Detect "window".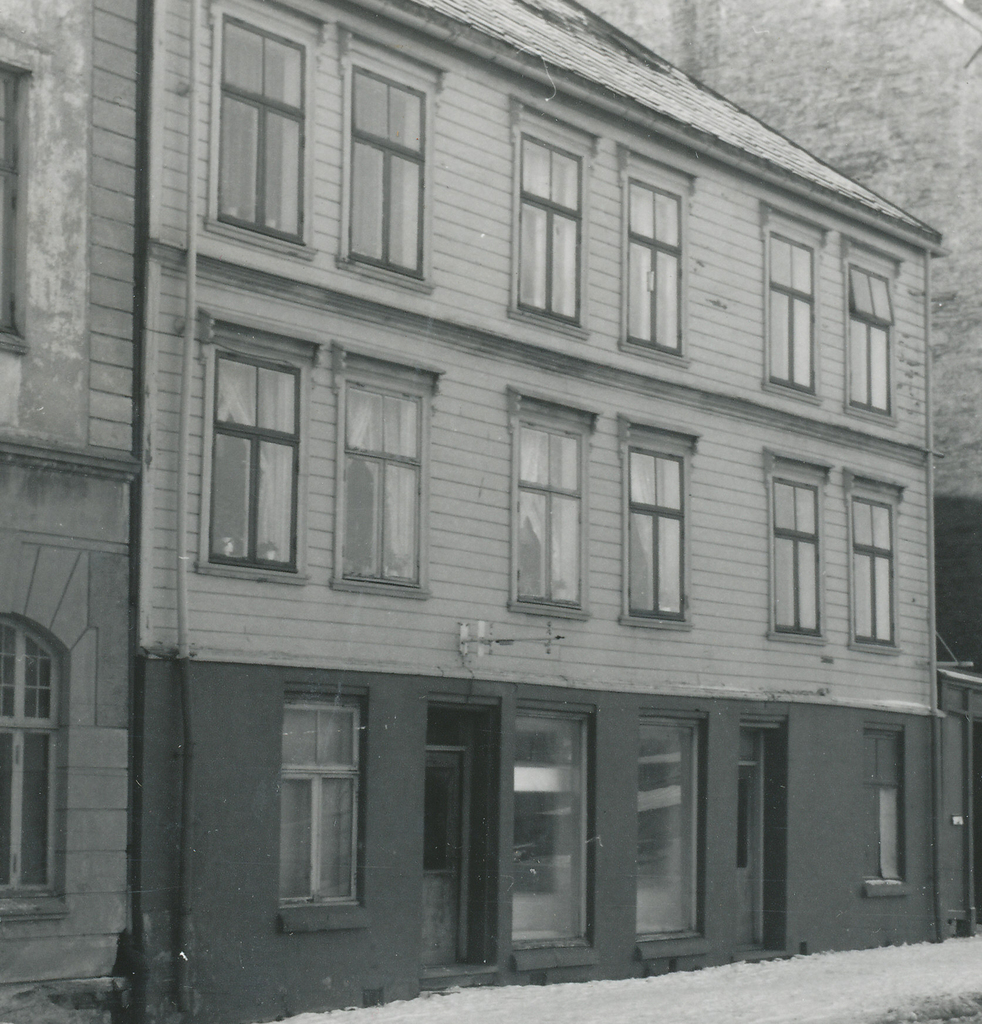
Detected at l=616, t=409, r=703, b=629.
